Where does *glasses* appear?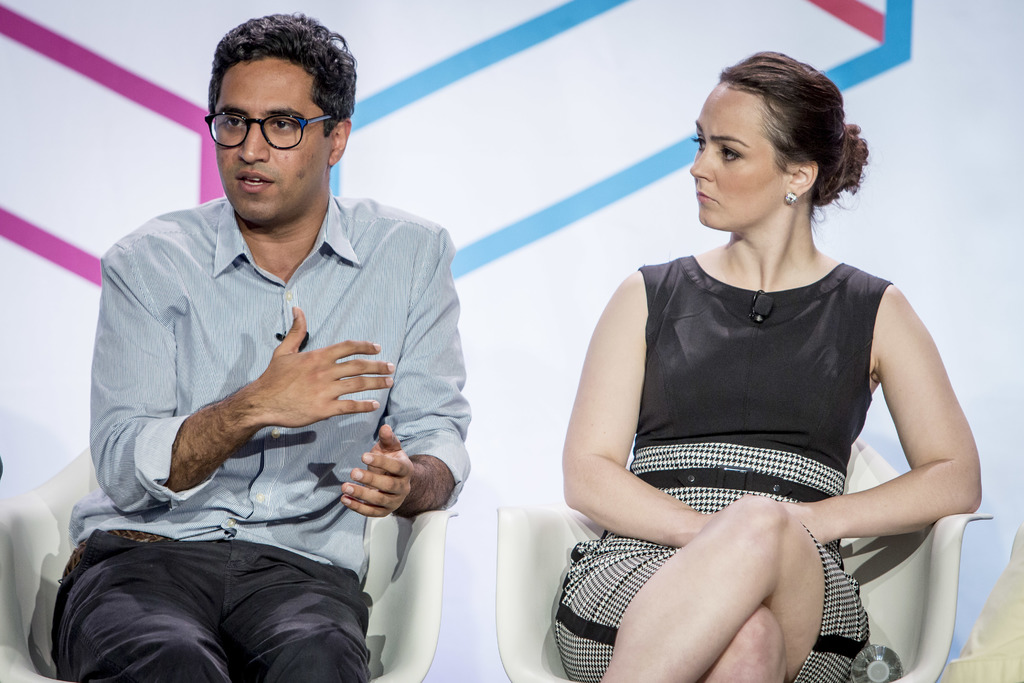
Appears at x1=198, y1=95, x2=330, y2=142.
